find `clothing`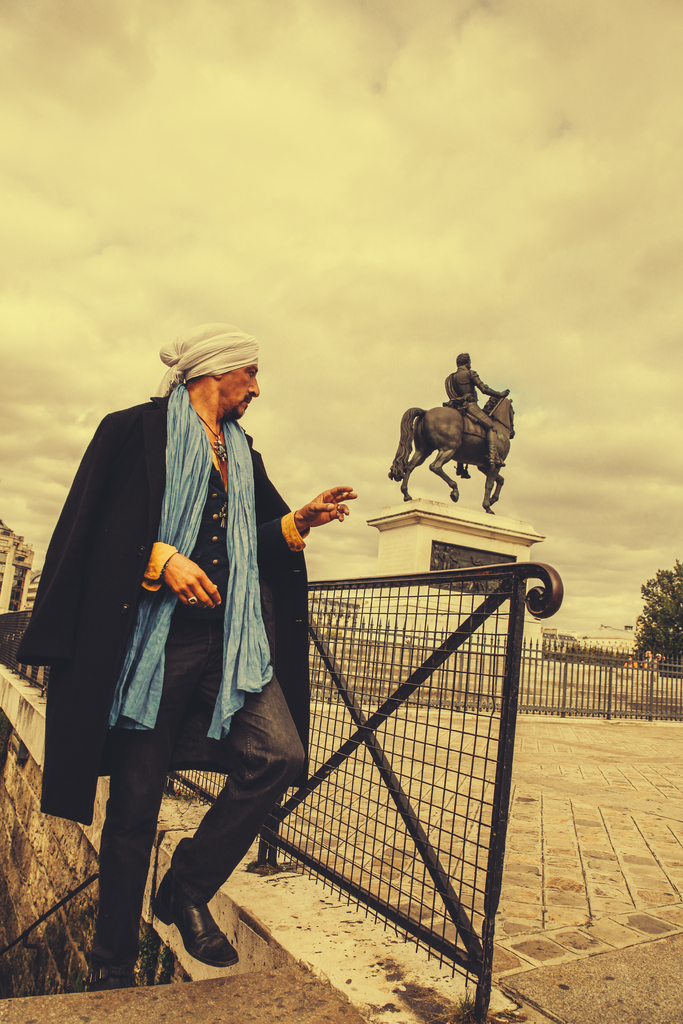
select_region(44, 332, 329, 893)
